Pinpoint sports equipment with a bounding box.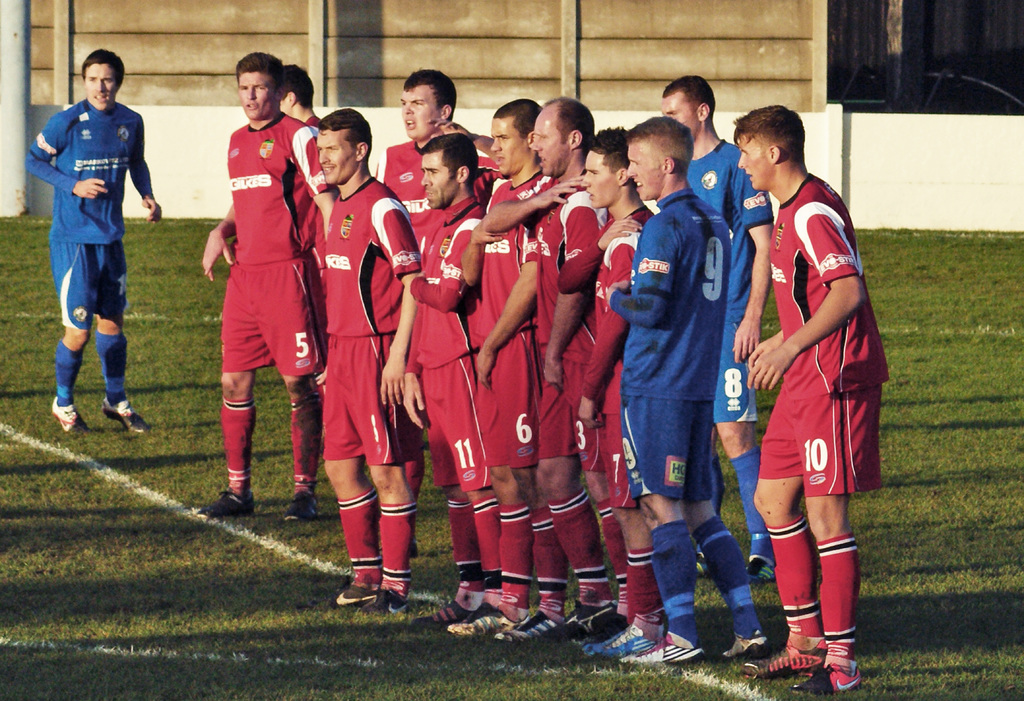
region(746, 555, 773, 584).
